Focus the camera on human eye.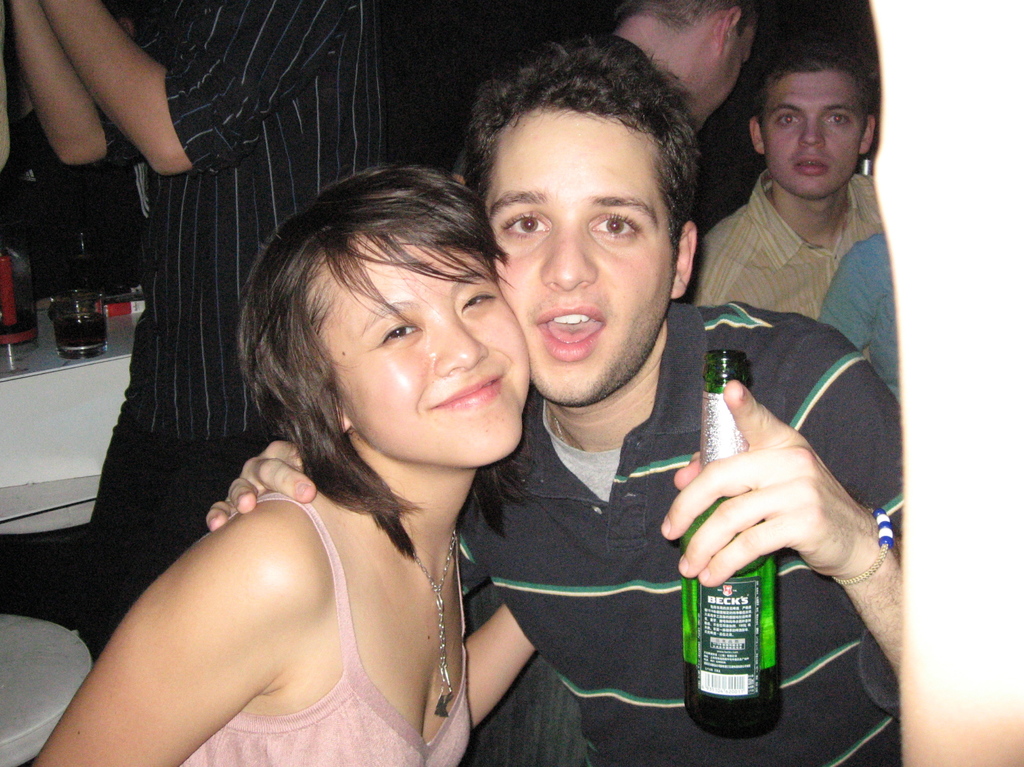
Focus region: left=377, top=321, right=418, bottom=351.
